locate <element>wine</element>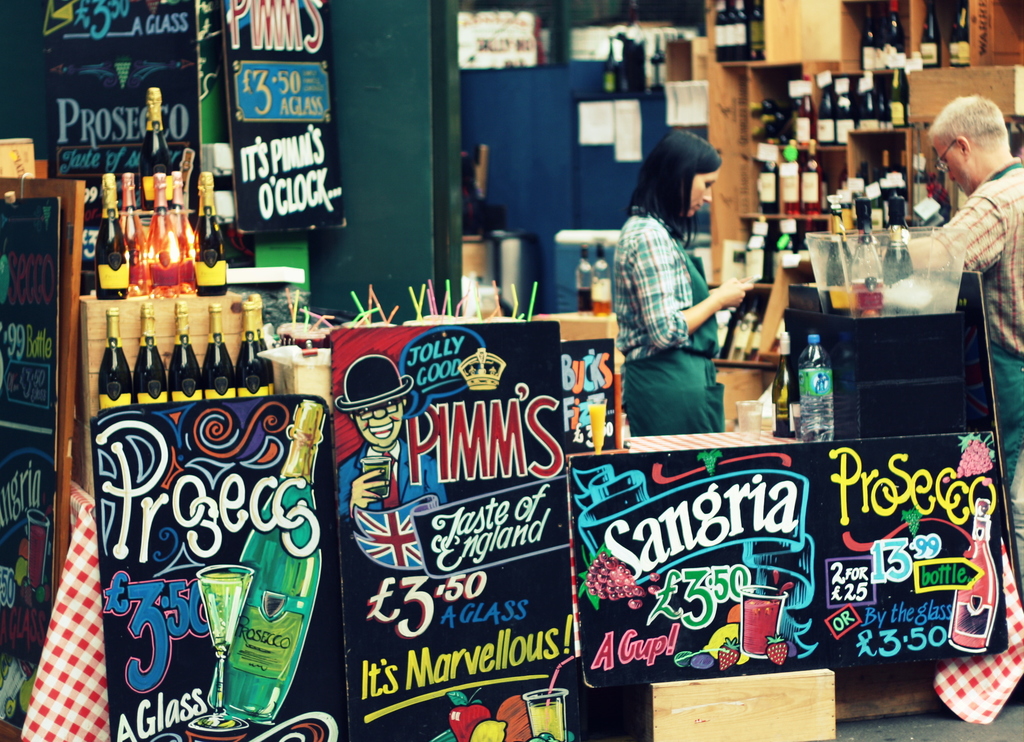
142:87:175:213
